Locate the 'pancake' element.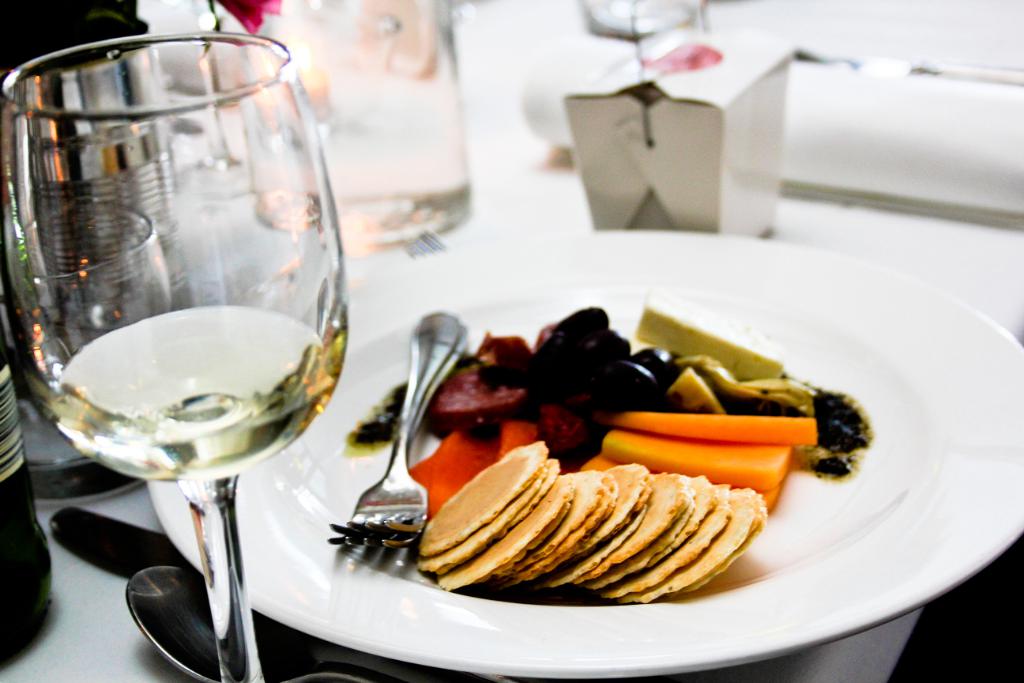
Element bbox: BBox(408, 434, 555, 576).
